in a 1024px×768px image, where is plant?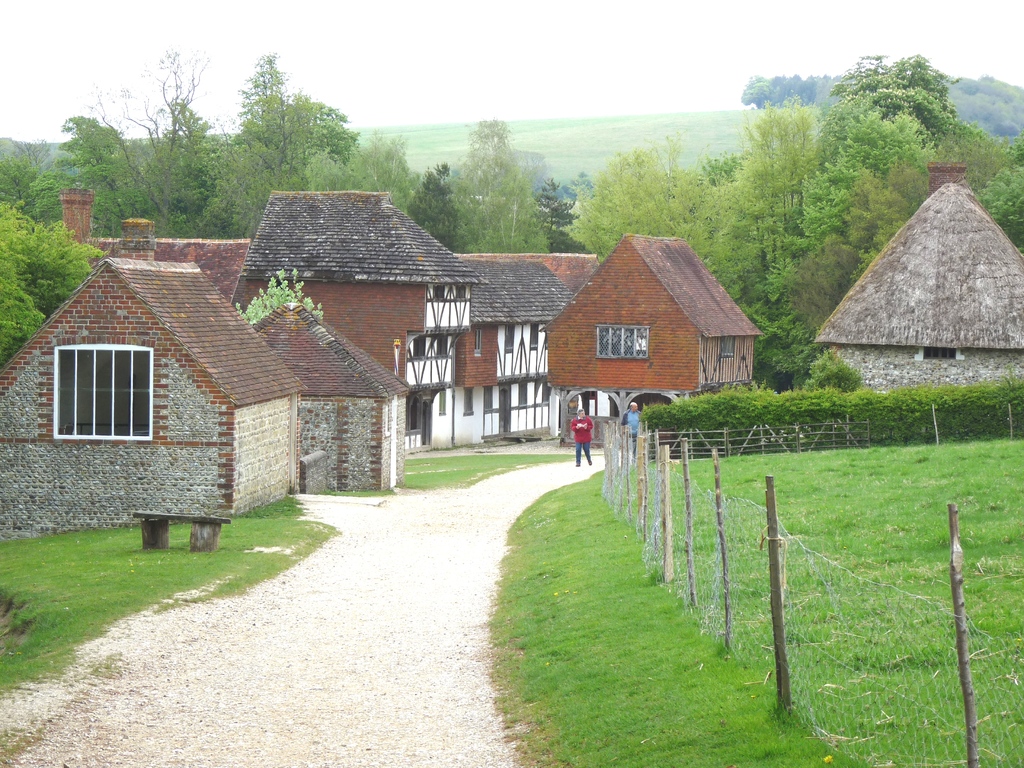
x1=232 y1=267 x2=326 y2=326.
